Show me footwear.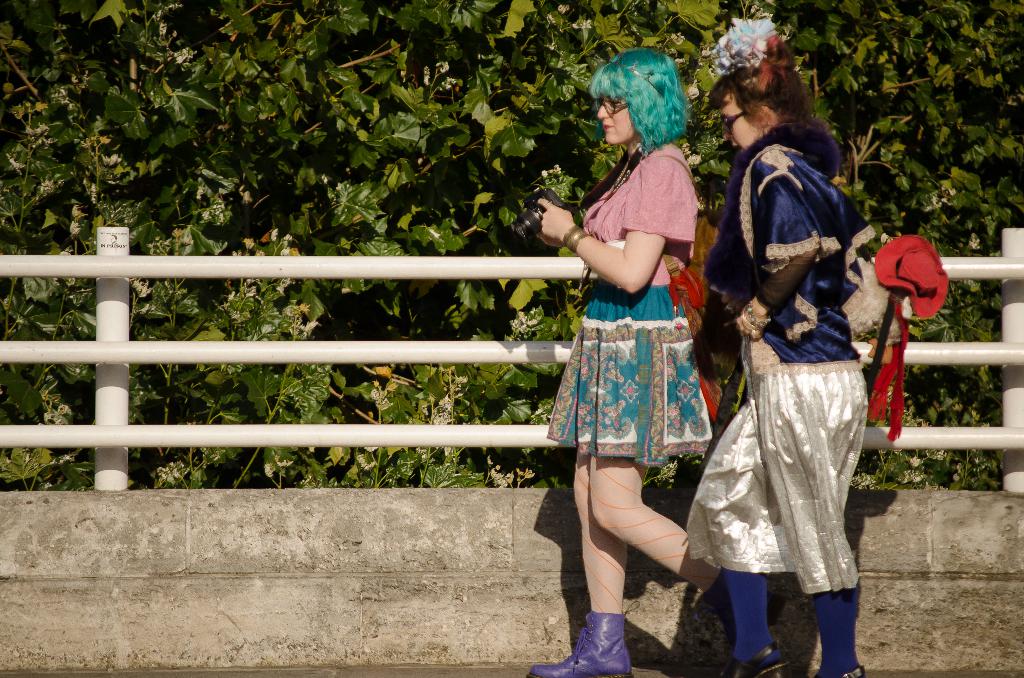
footwear is here: [698,565,779,656].
